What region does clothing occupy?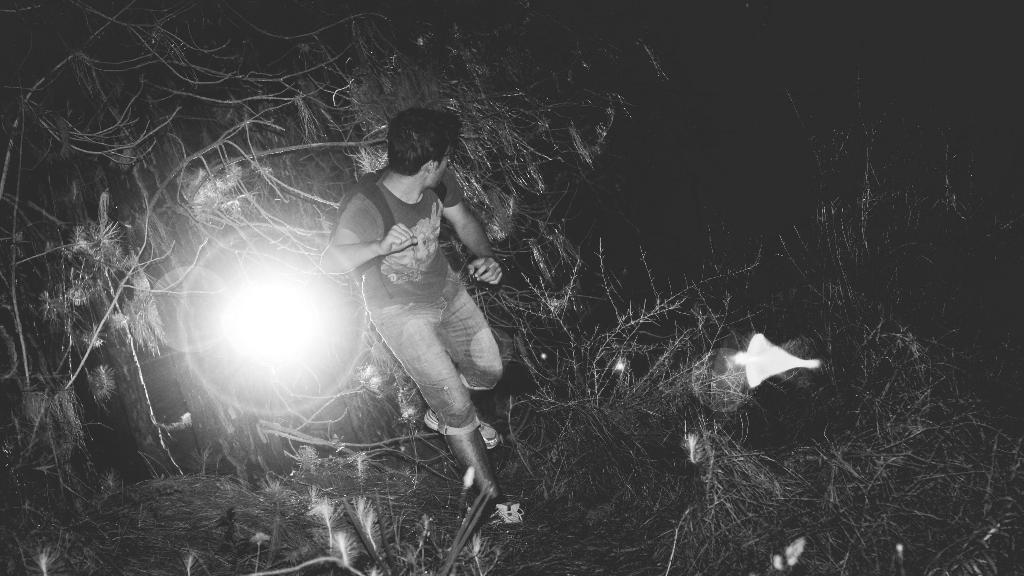
[left=331, top=140, right=493, bottom=445].
